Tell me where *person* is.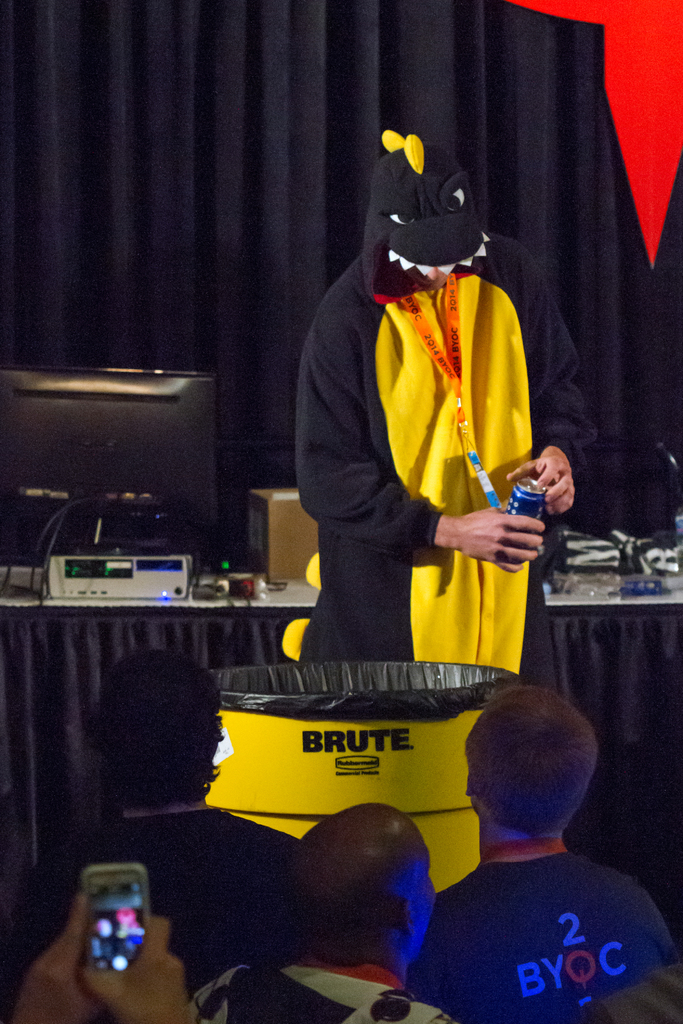
*person* is at 587:958:682:1023.
